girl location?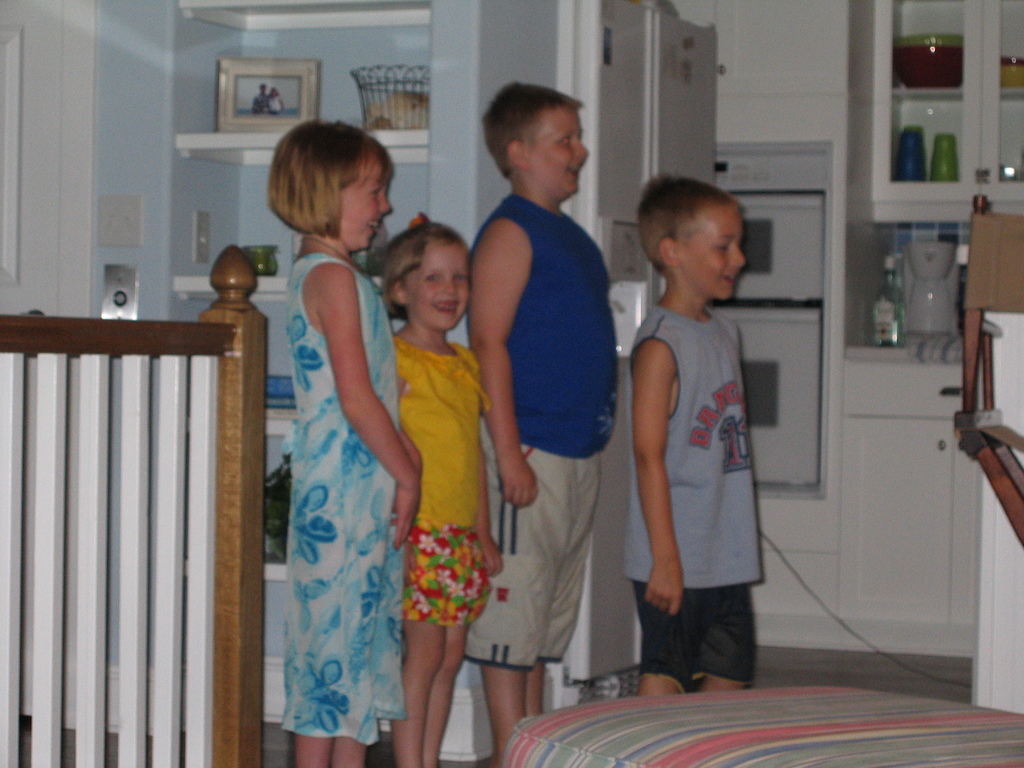
x1=266 y1=115 x2=426 y2=767
